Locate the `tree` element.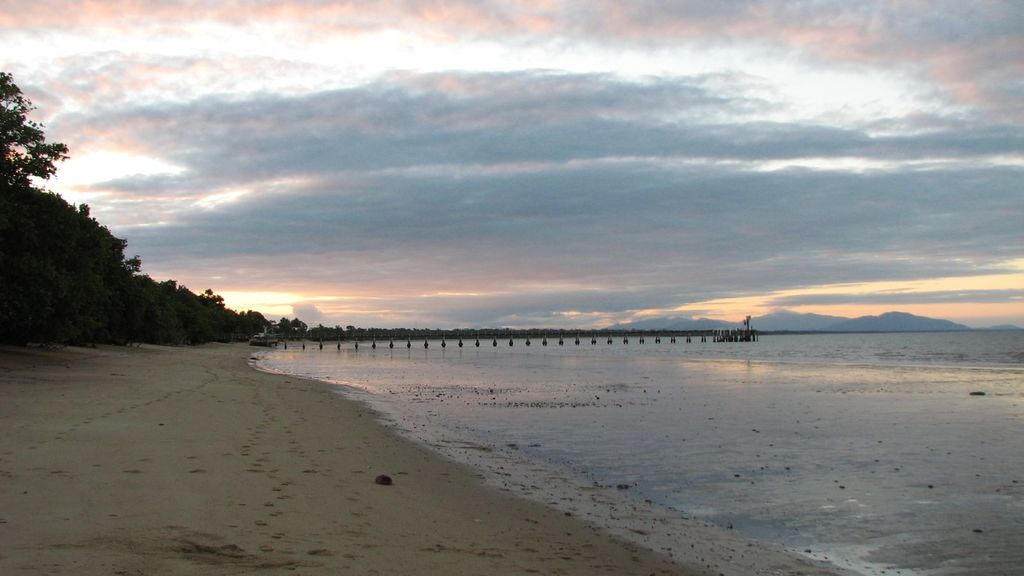
Element bbox: <bbox>740, 317, 753, 330</bbox>.
